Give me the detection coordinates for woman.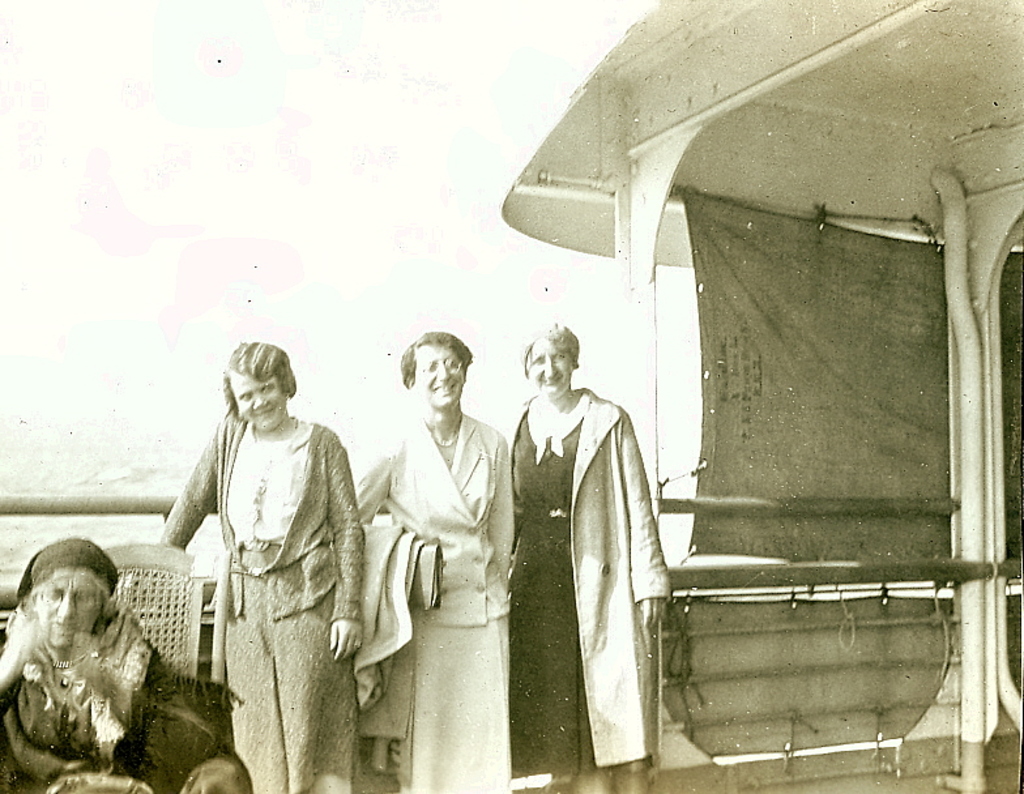
region(359, 334, 516, 793).
